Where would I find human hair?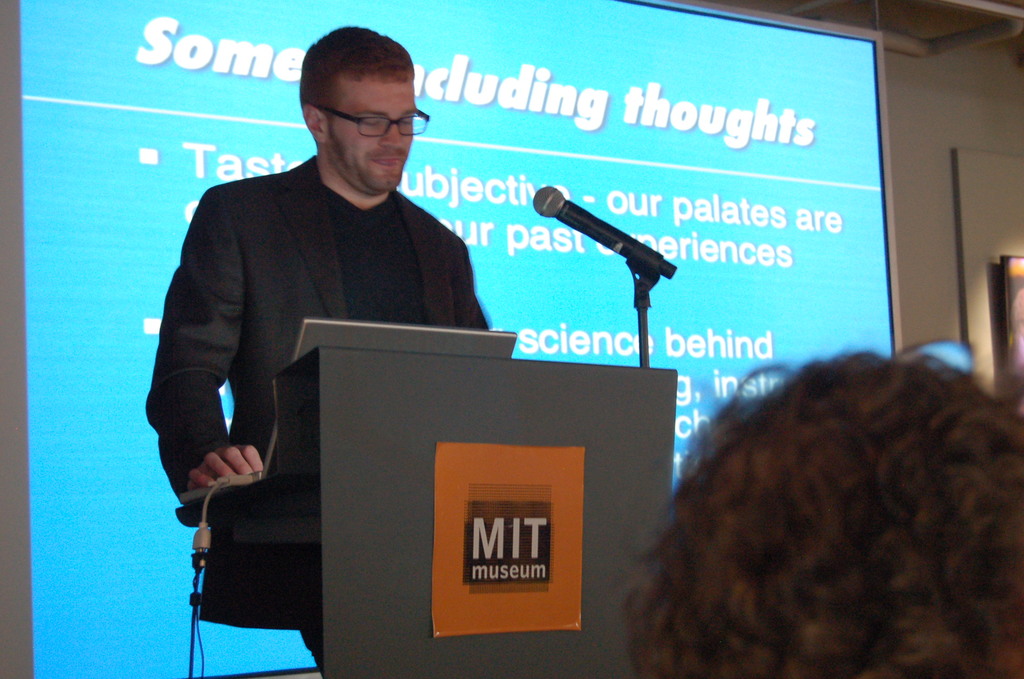
At detection(616, 358, 1023, 678).
